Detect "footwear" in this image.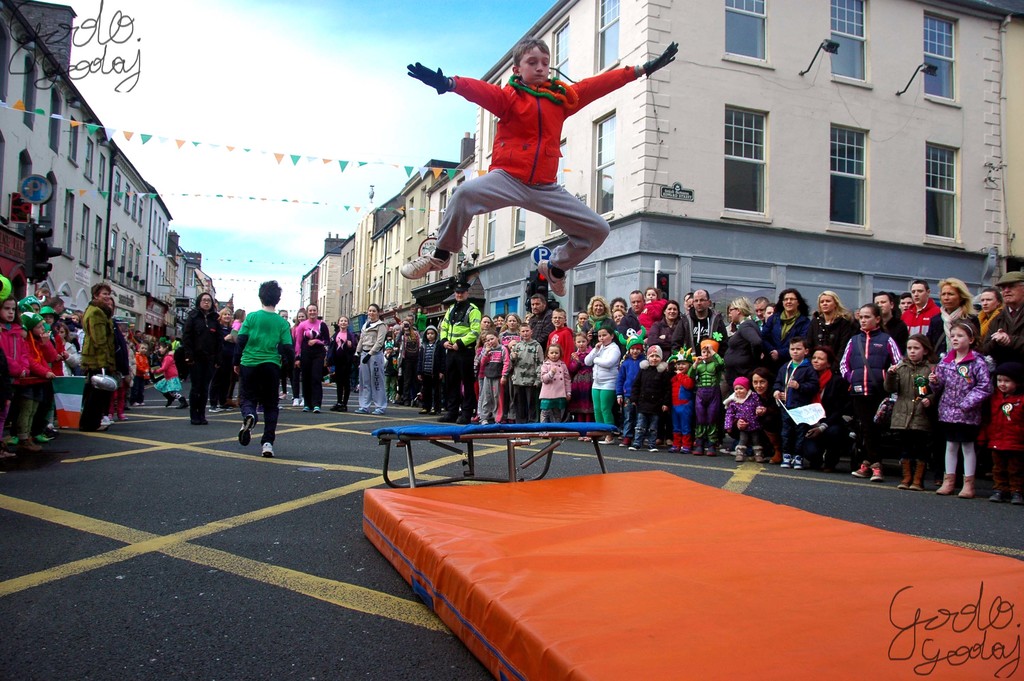
Detection: l=94, t=418, r=114, b=429.
